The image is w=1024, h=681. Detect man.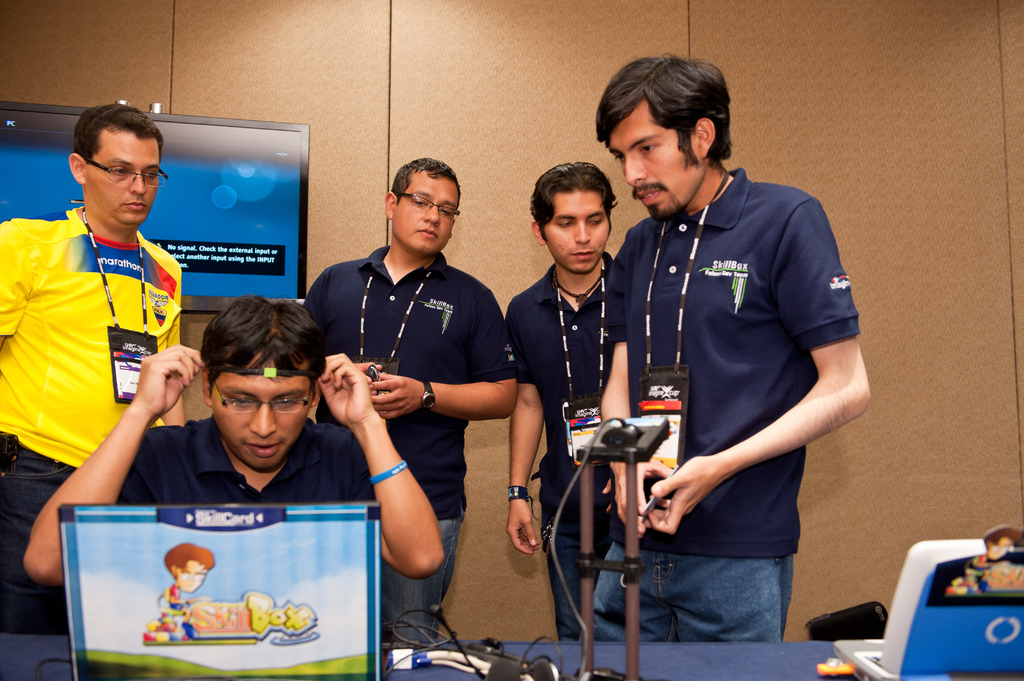
Detection: [left=504, top=162, right=616, bottom=638].
